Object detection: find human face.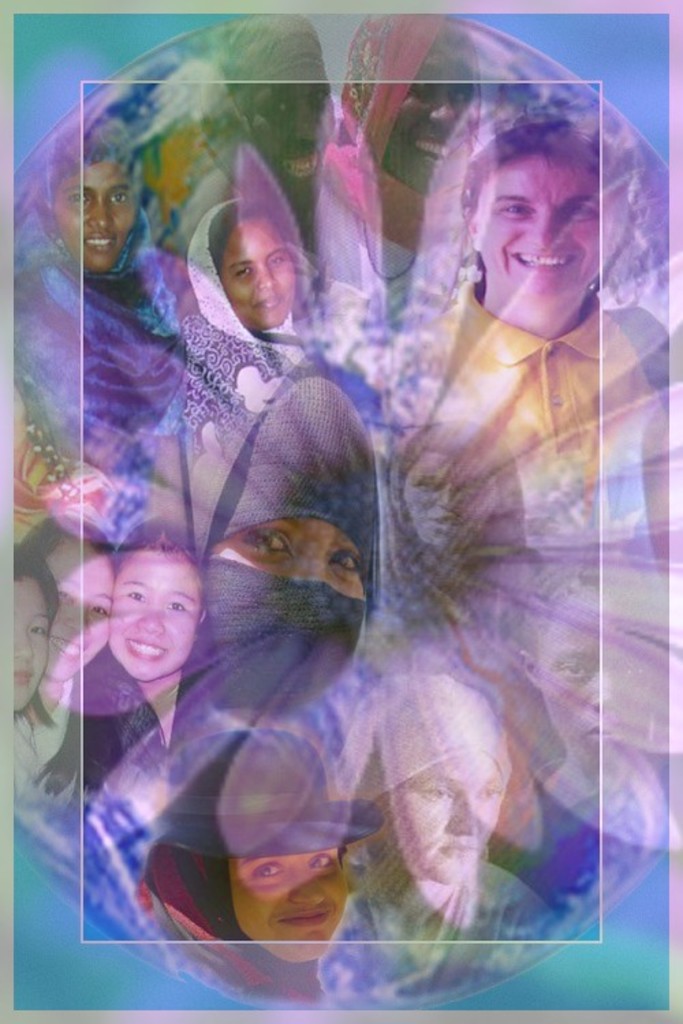
detection(469, 150, 626, 296).
